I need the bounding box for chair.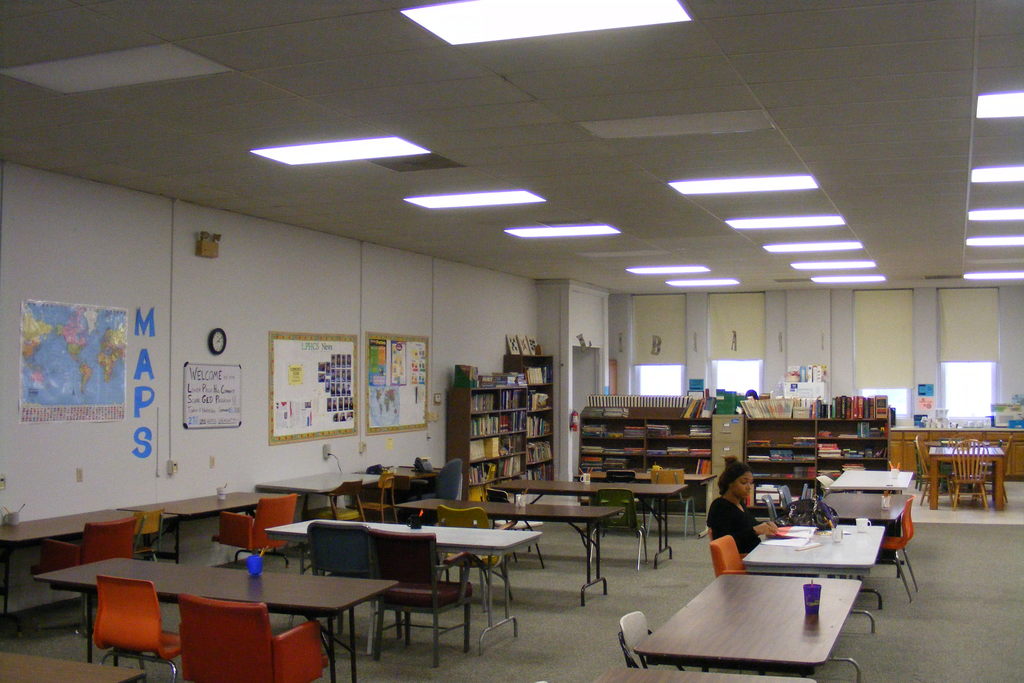
Here it is: bbox(72, 577, 159, 679).
